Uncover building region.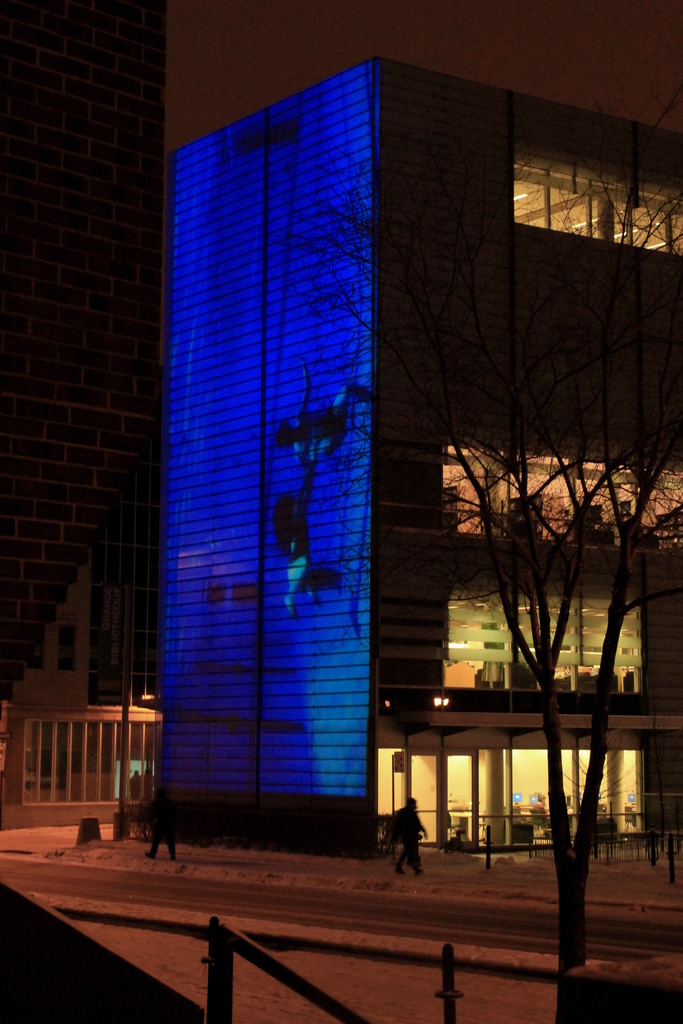
Uncovered: x1=151, y1=59, x2=682, y2=870.
